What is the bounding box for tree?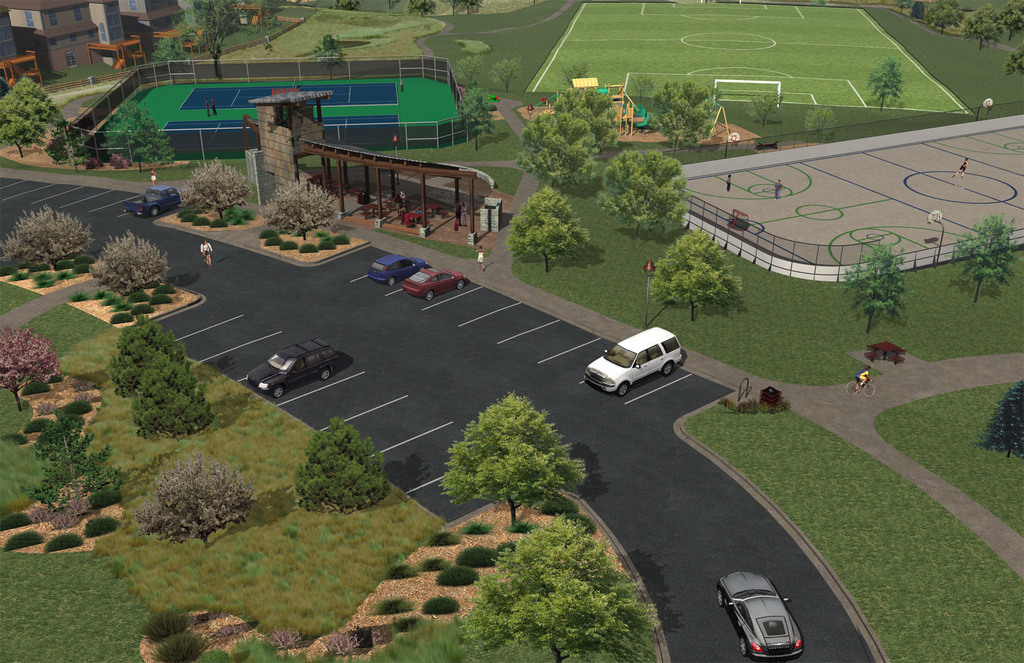
crop(508, 108, 596, 200).
